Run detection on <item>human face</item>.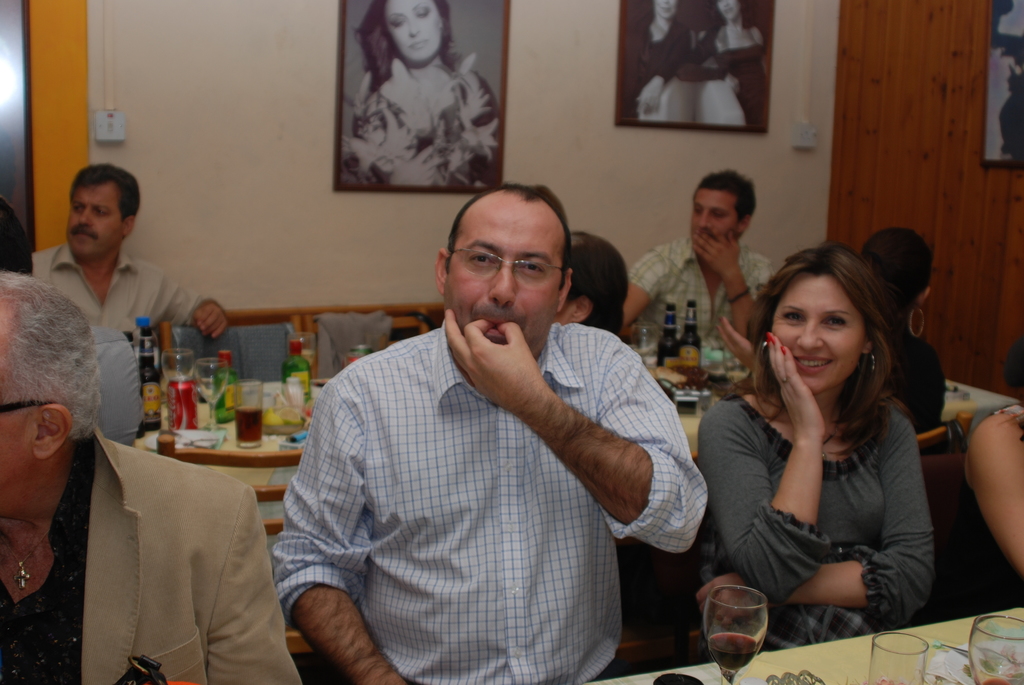
Result: [443,193,563,355].
